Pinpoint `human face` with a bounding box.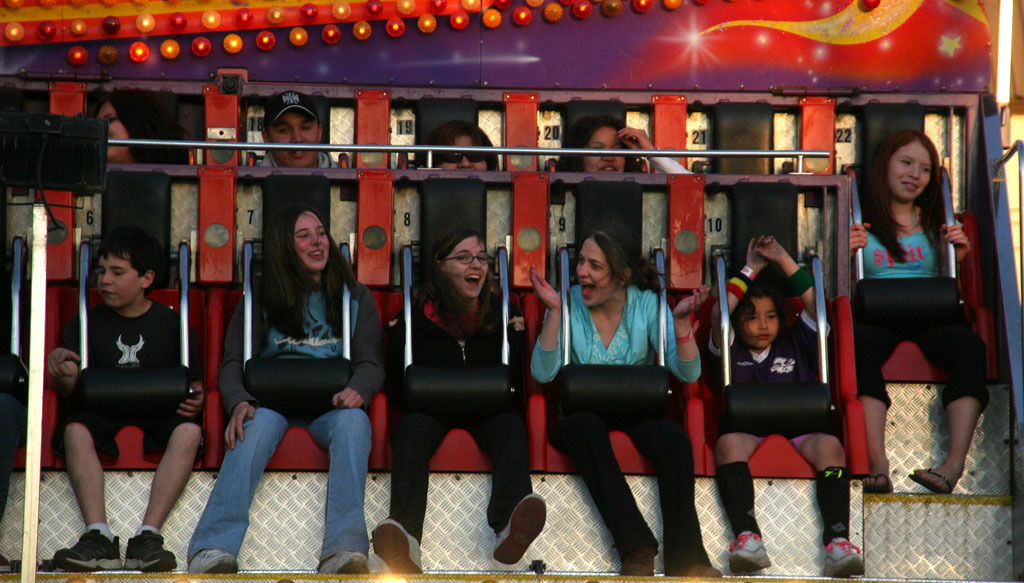
{"x1": 100, "y1": 119, "x2": 131, "y2": 165}.
